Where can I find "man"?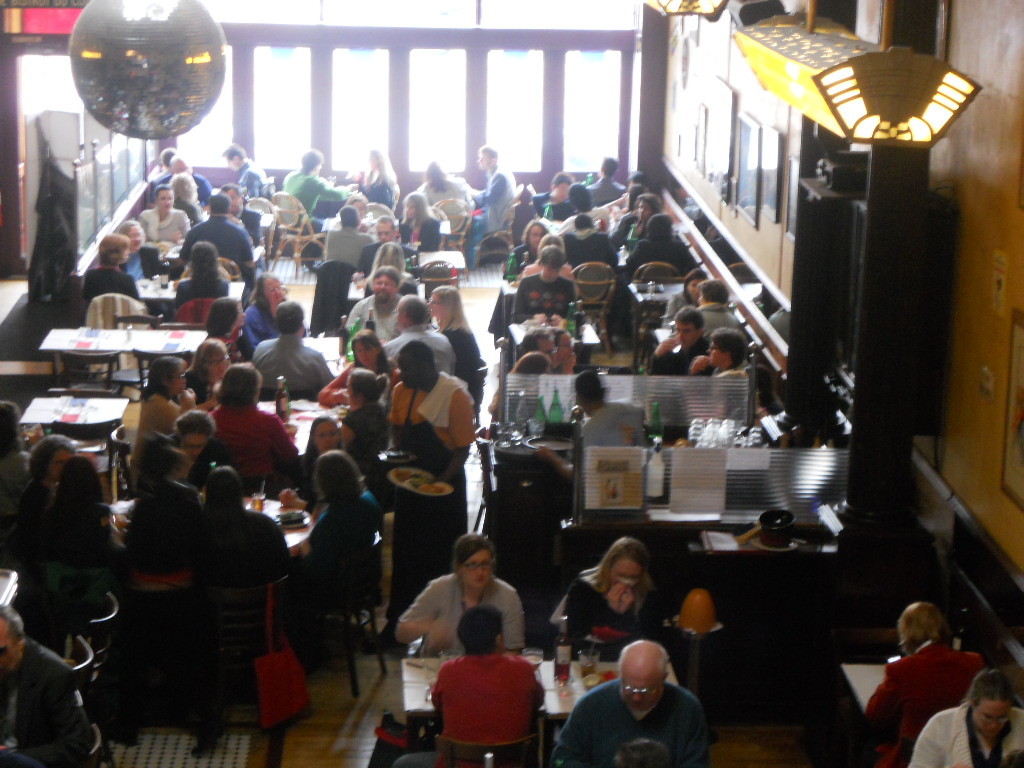
You can find it at [531, 169, 579, 219].
